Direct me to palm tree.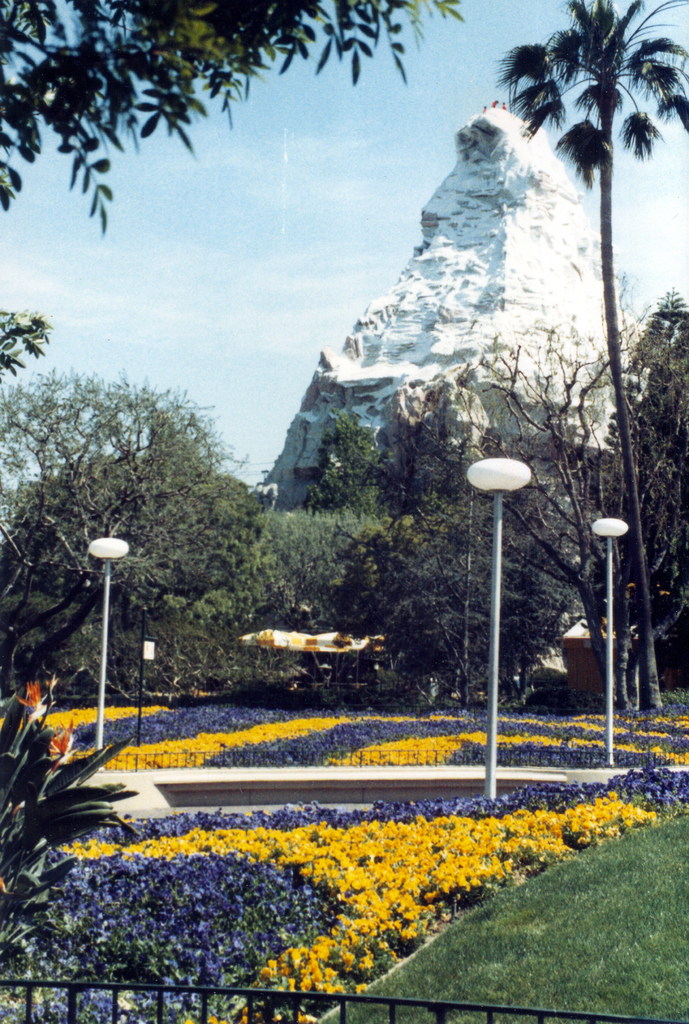
Direction: 0/682/143/967.
